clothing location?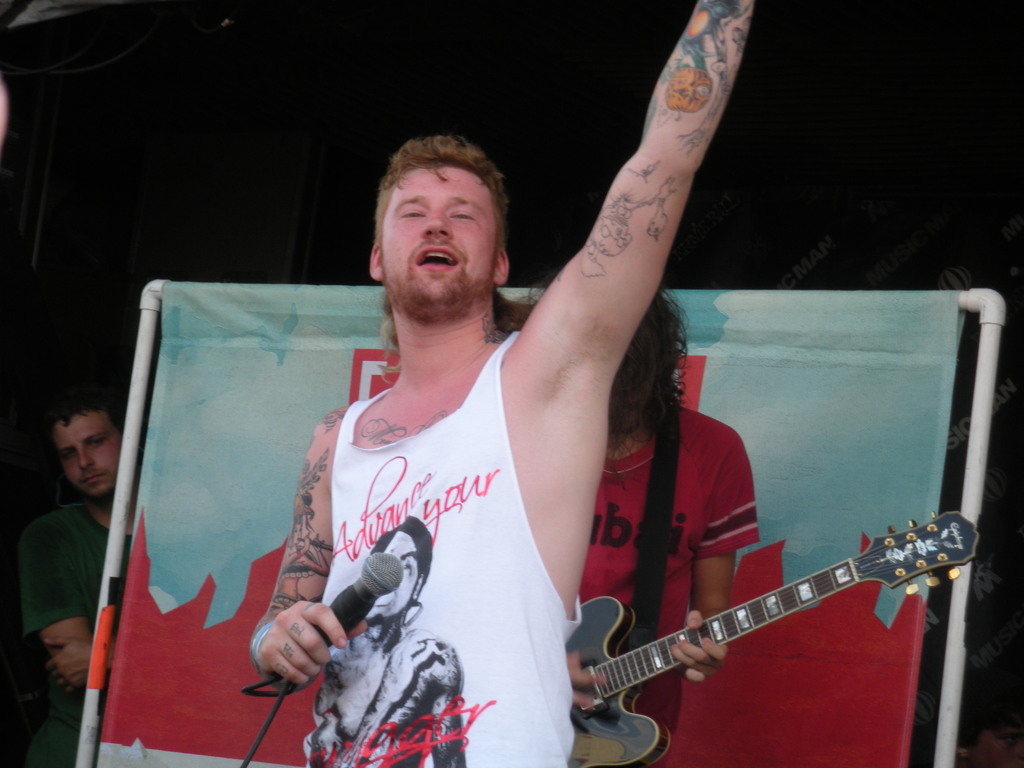
(left=303, top=335, right=582, bottom=767)
